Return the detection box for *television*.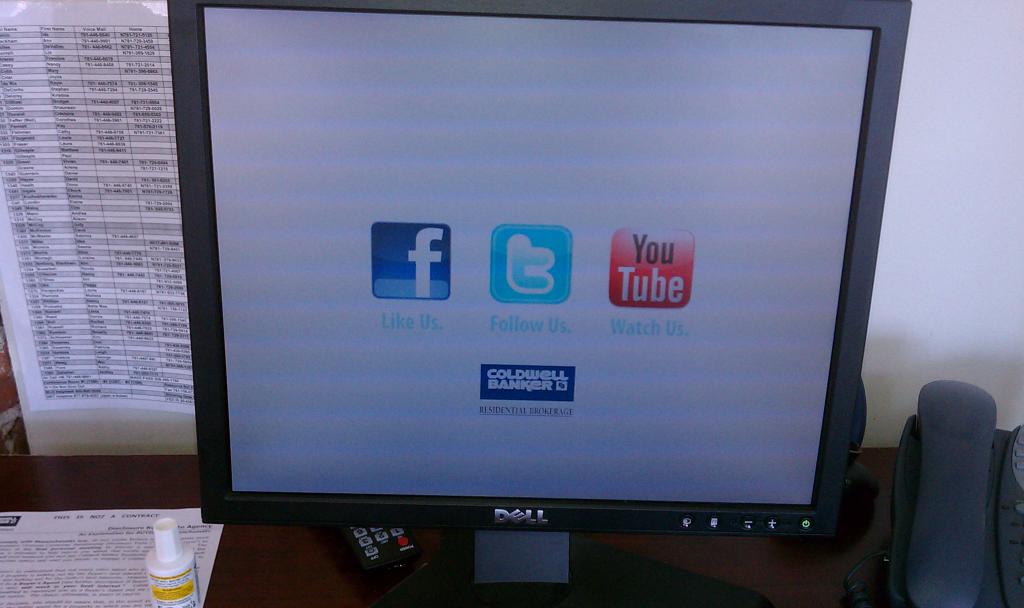
detection(168, 0, 913, 606).
